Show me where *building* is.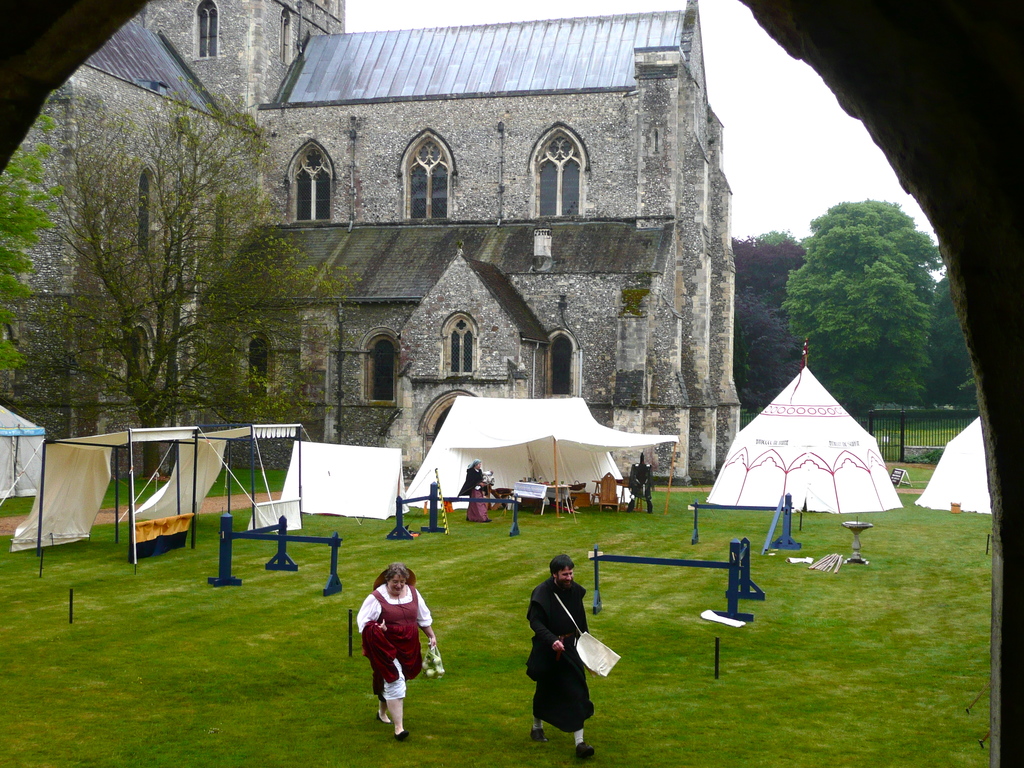
*building* is at box=[3, 0, 746, 488].
